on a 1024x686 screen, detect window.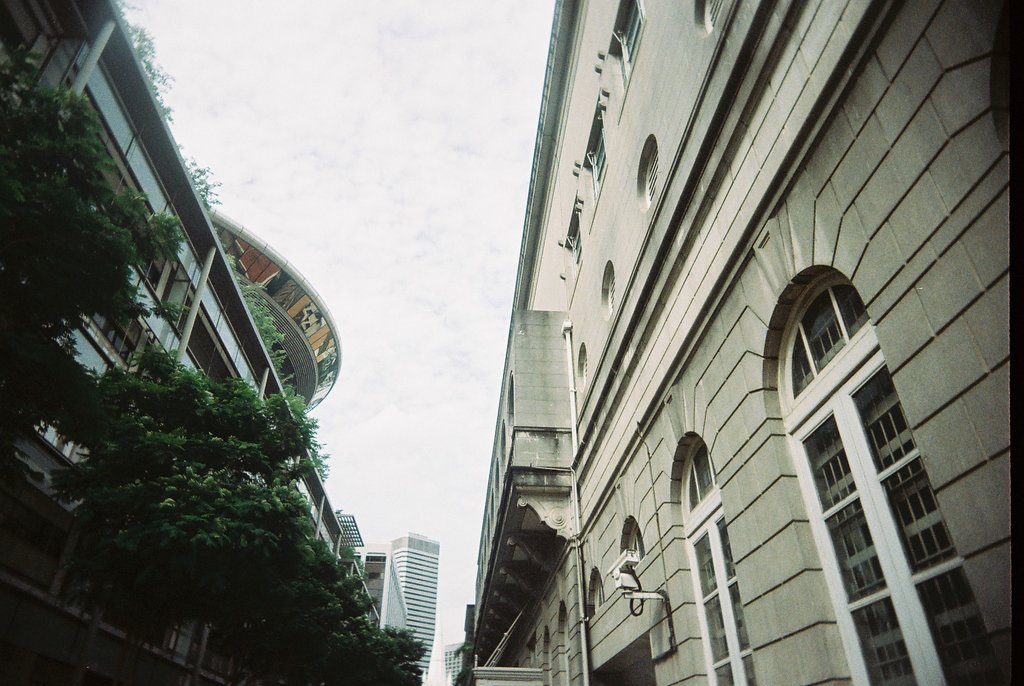
[561,195,586,309].
